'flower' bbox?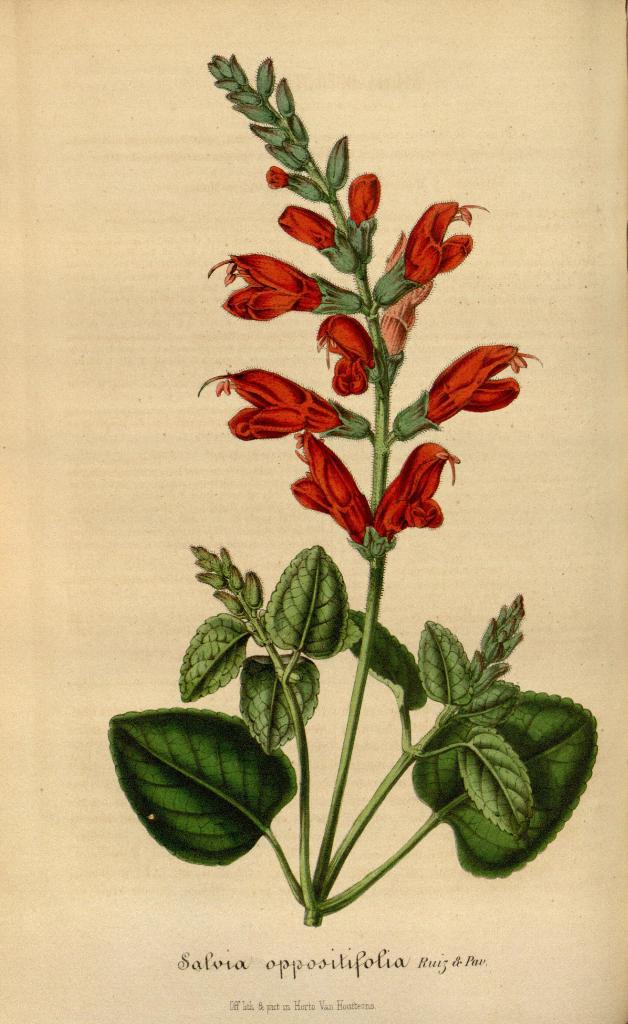
bbox=[426, 329, 534, 417]
